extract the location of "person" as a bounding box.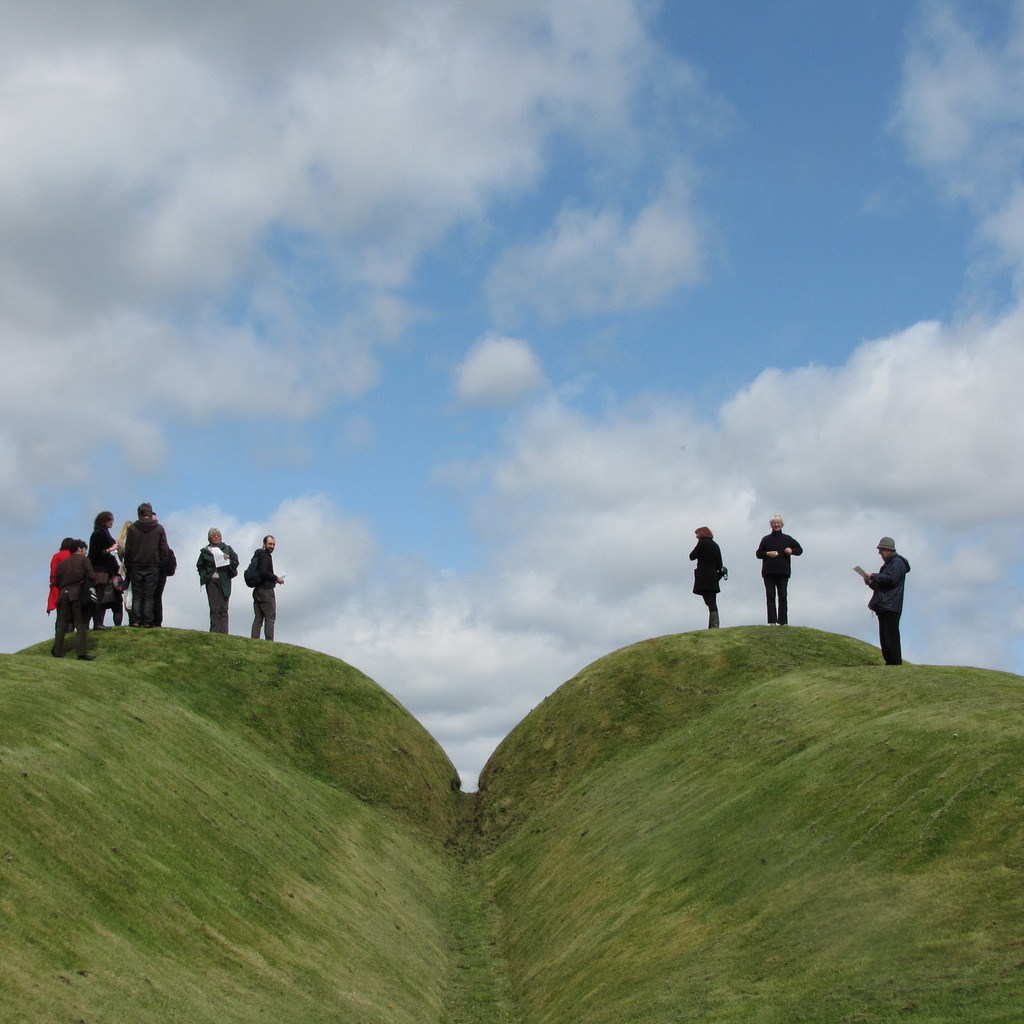
BBox(755, 514, 803, 626).
